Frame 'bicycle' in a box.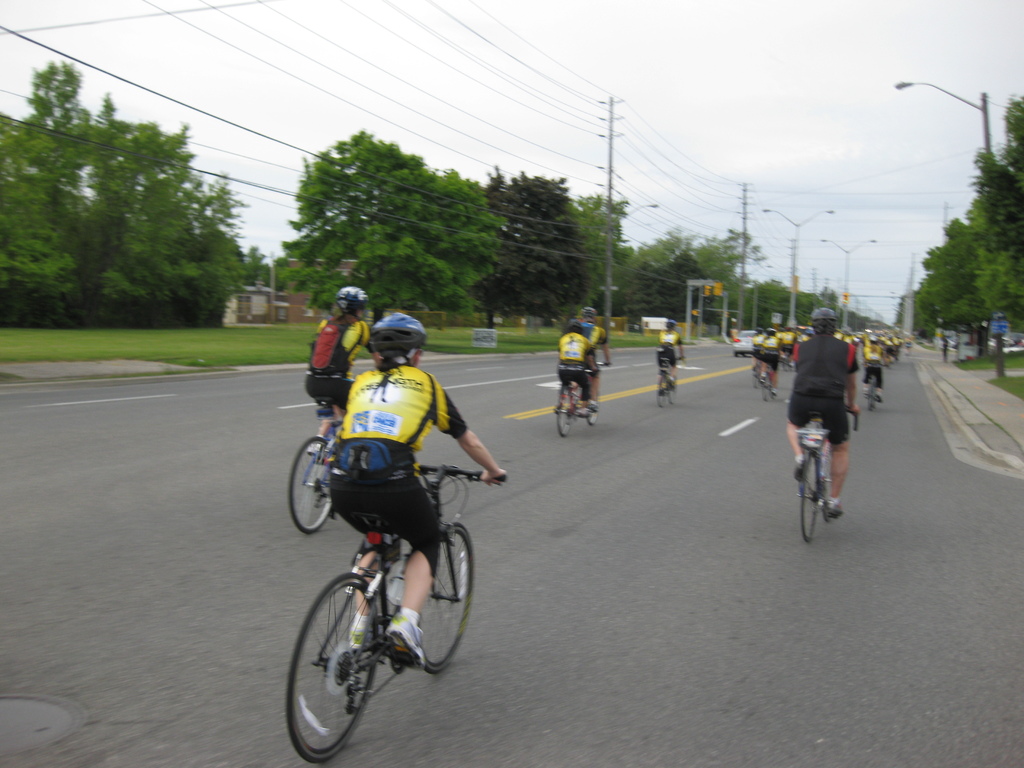
865, 364, 890, 408.
